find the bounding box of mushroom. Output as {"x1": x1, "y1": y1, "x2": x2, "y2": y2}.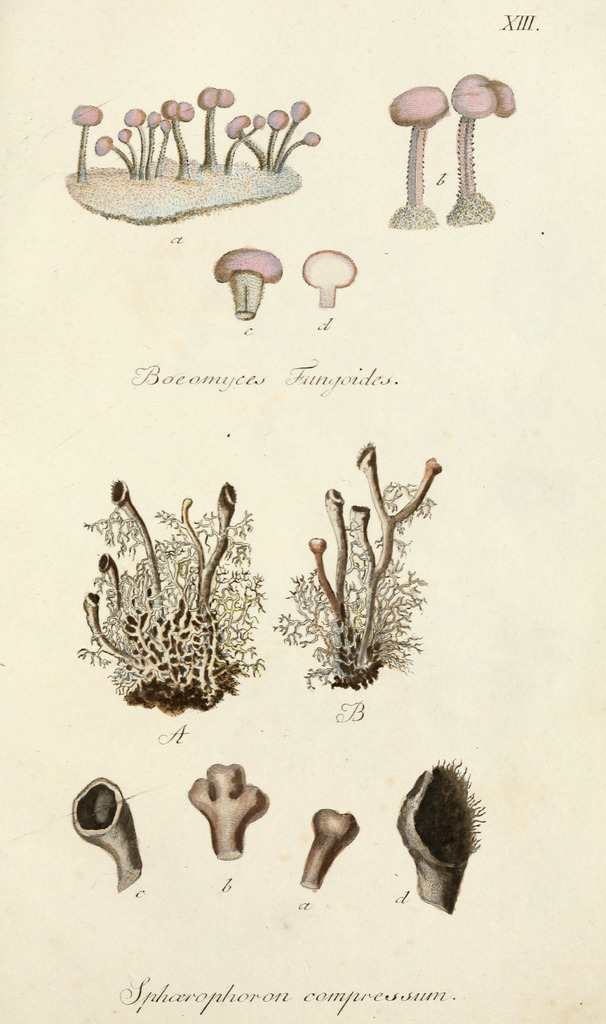
{"x1": 444, "y1": 70, "x2": 516, "y2": 226}.
